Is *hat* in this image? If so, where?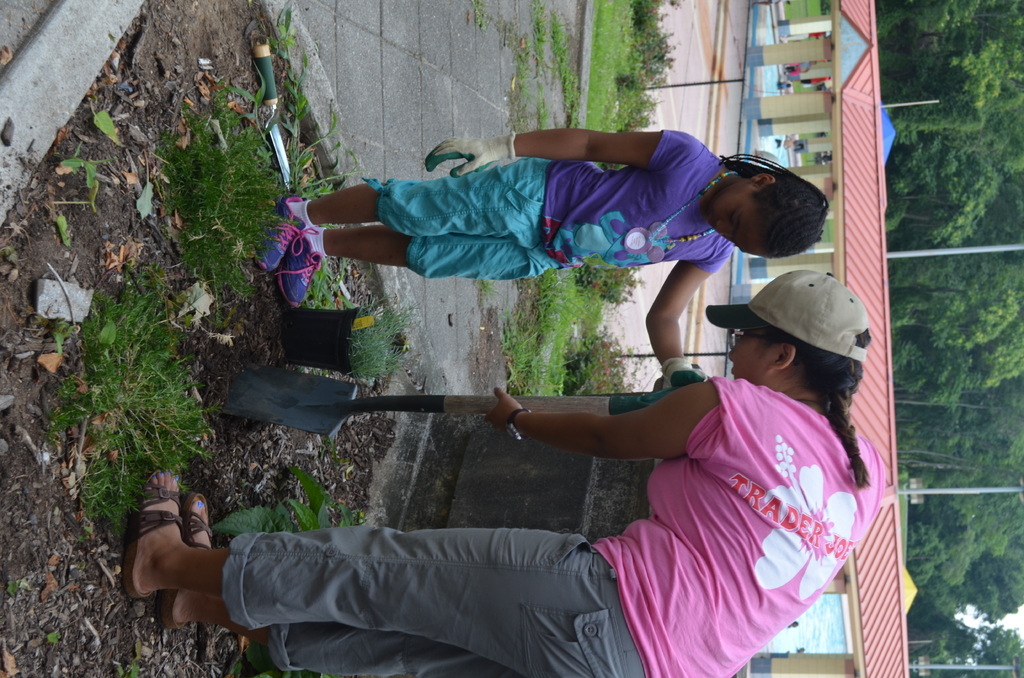
Yes, at 705, 267, 869, 361.
